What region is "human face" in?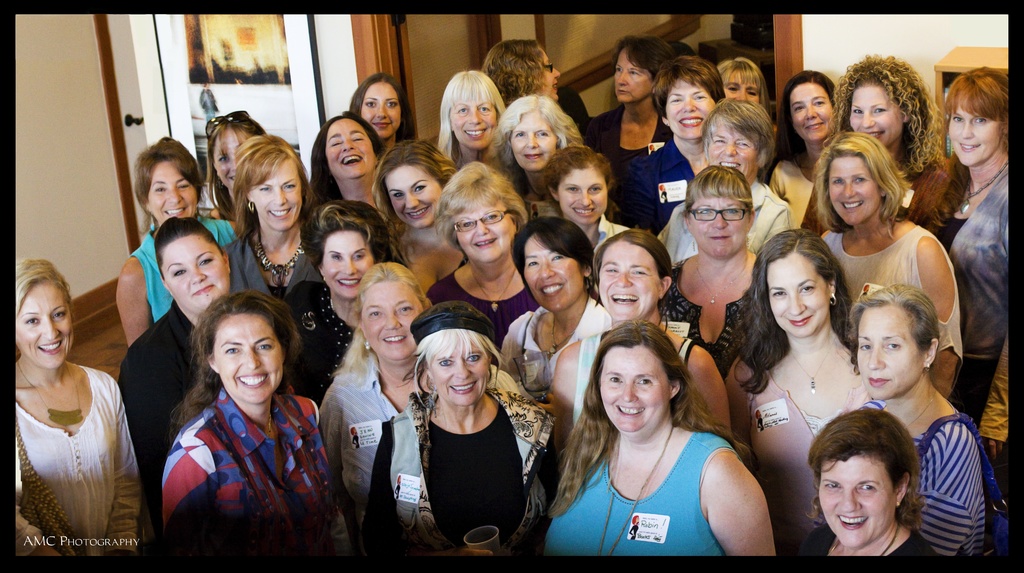
left=149, top=158, right=192, bottom=217.
